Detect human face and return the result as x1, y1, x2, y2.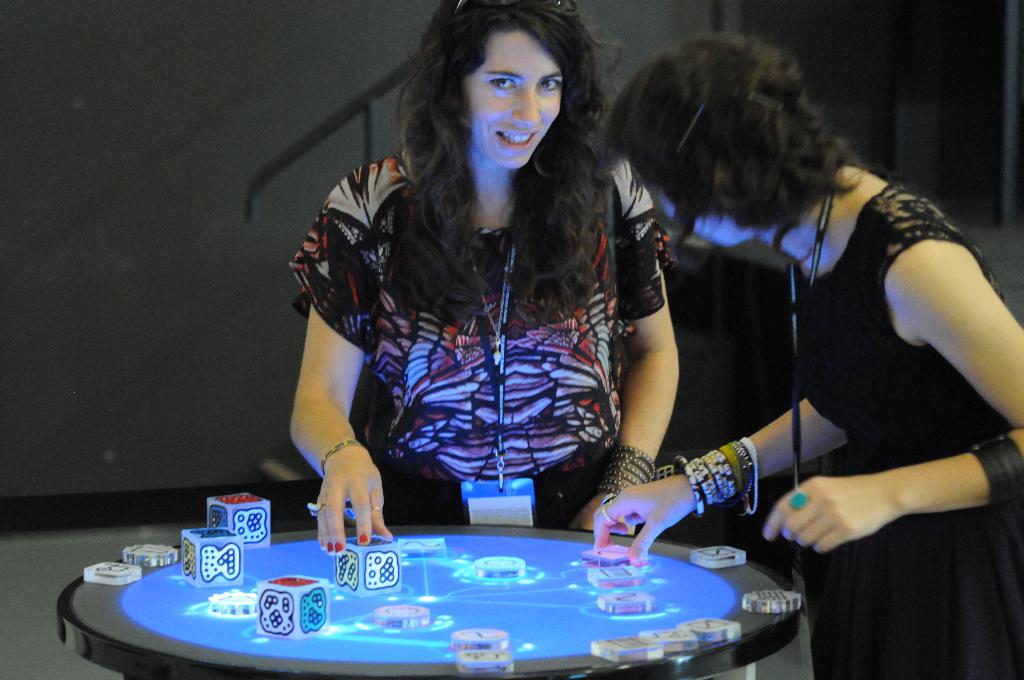
467, 29, 560, 170.
